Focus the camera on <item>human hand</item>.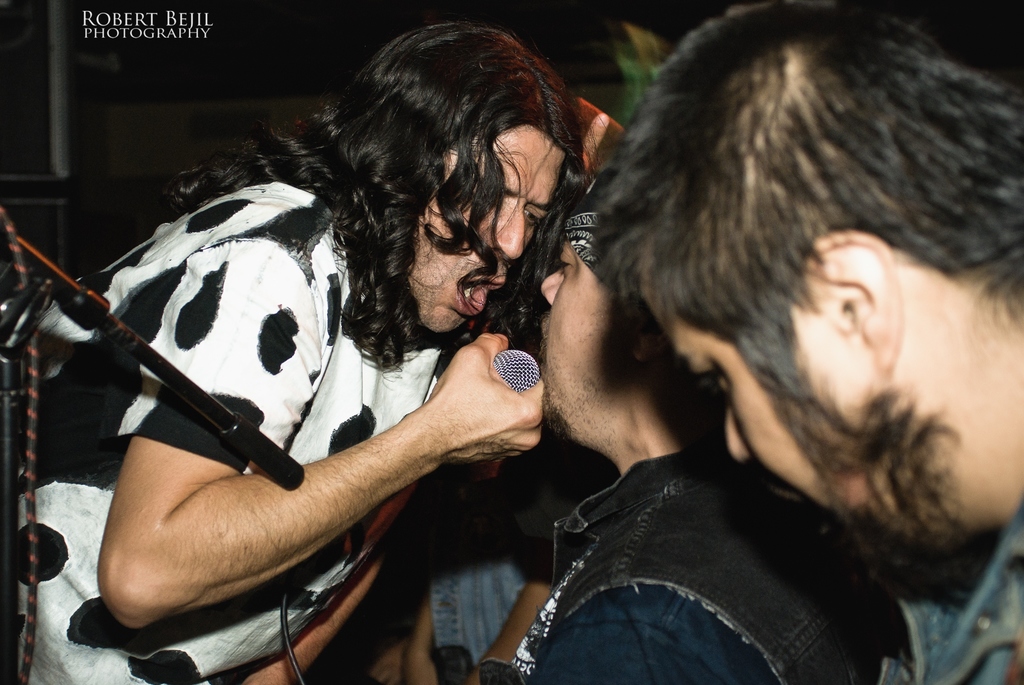
Focus region: {"left": 218, "top": 659, "right": 301, "bottom": 684}.
